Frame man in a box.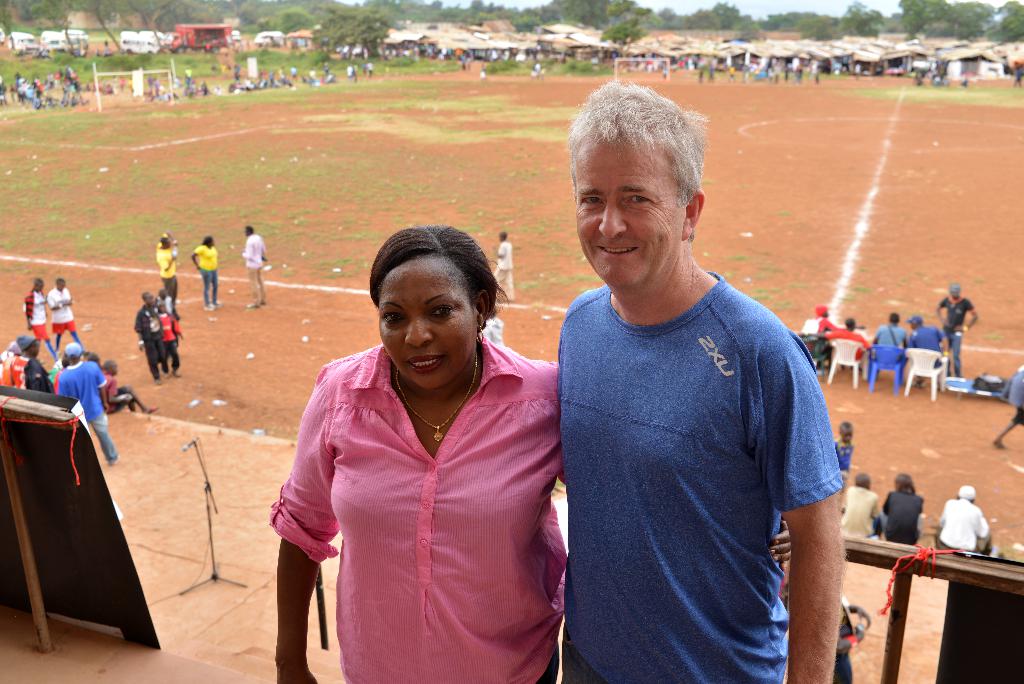
box(134, 290, 165, 389).
